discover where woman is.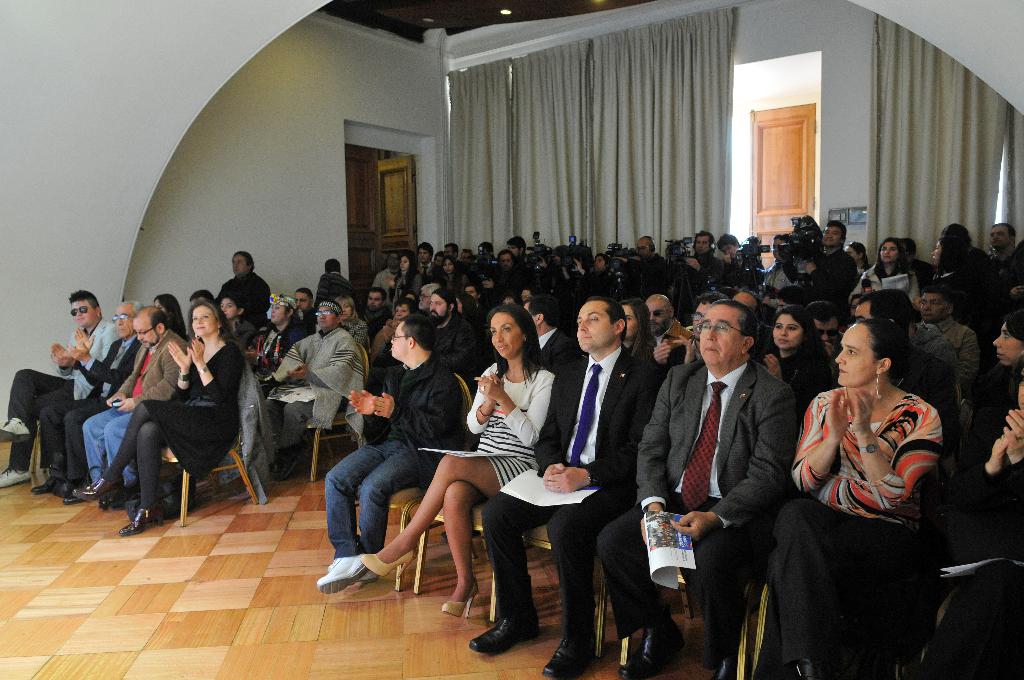
Discovered at 755:305:840:414.
